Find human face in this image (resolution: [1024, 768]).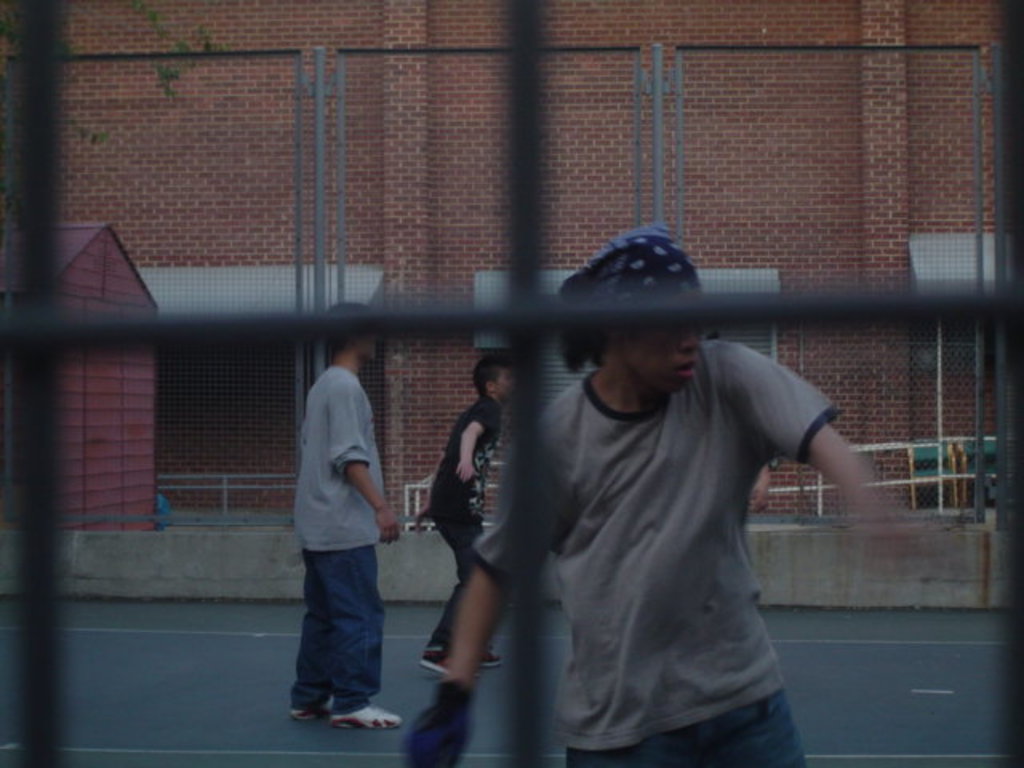
{"x1": 490, "y1": 371, "x2": 512, "y2": 403}.
